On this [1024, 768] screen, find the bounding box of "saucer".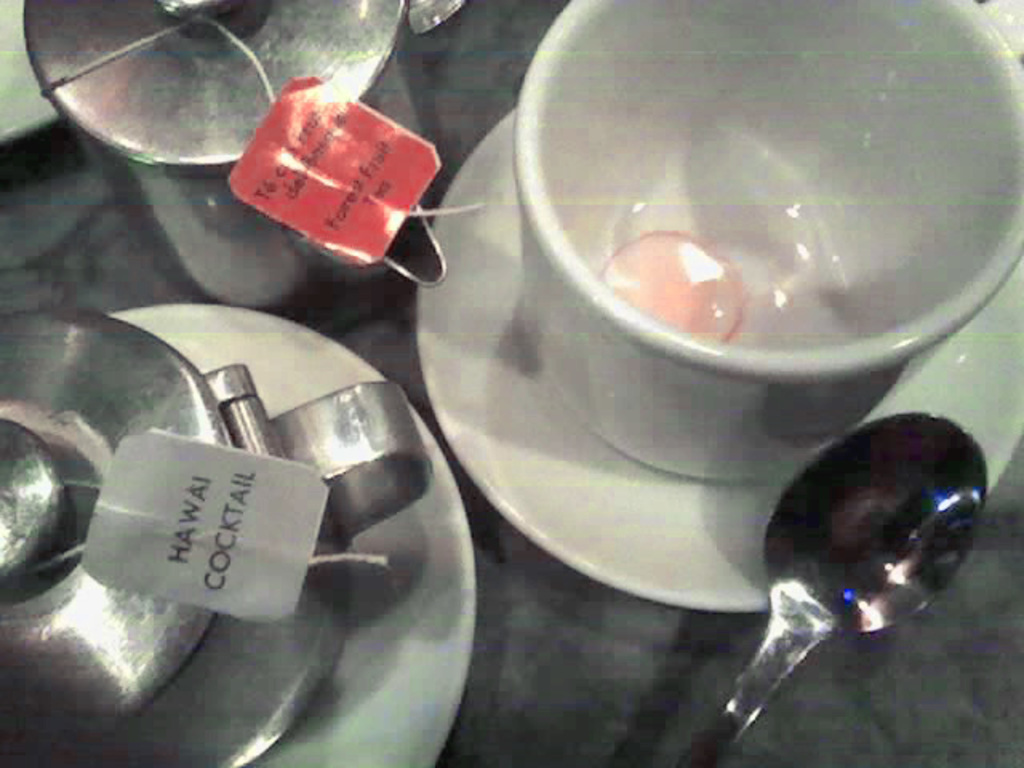
Bounding box: left=414, top=101, right=1022, bottom=613.
